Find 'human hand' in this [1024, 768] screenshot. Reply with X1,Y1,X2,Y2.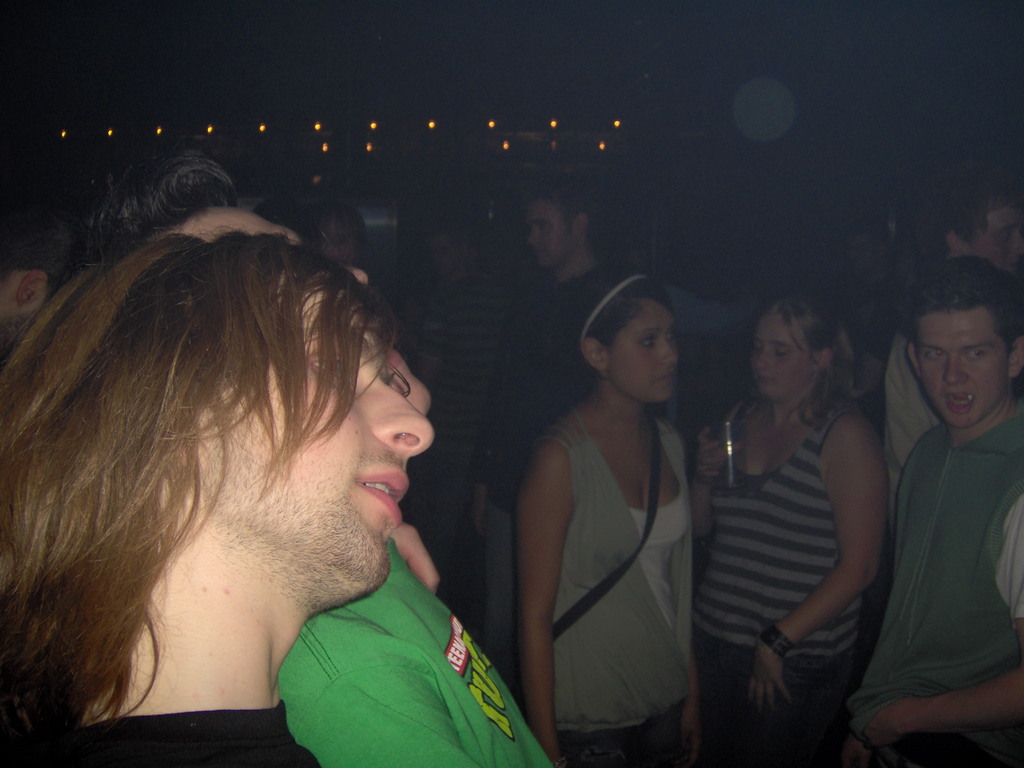
465,498,489,541.
